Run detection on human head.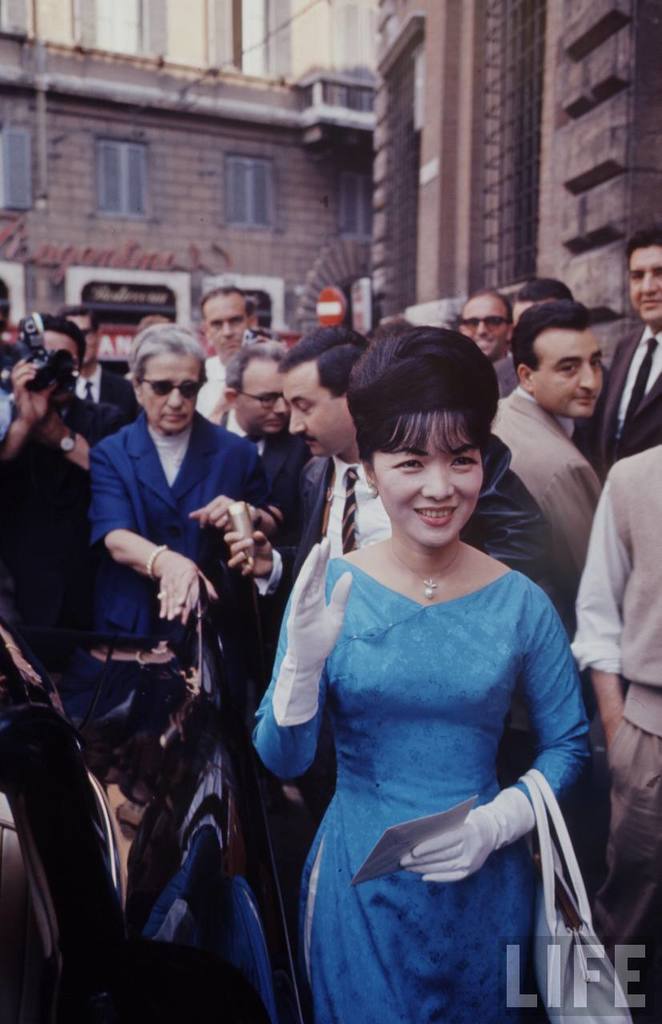
Result: bbox=[624, 222, 661, 322].
